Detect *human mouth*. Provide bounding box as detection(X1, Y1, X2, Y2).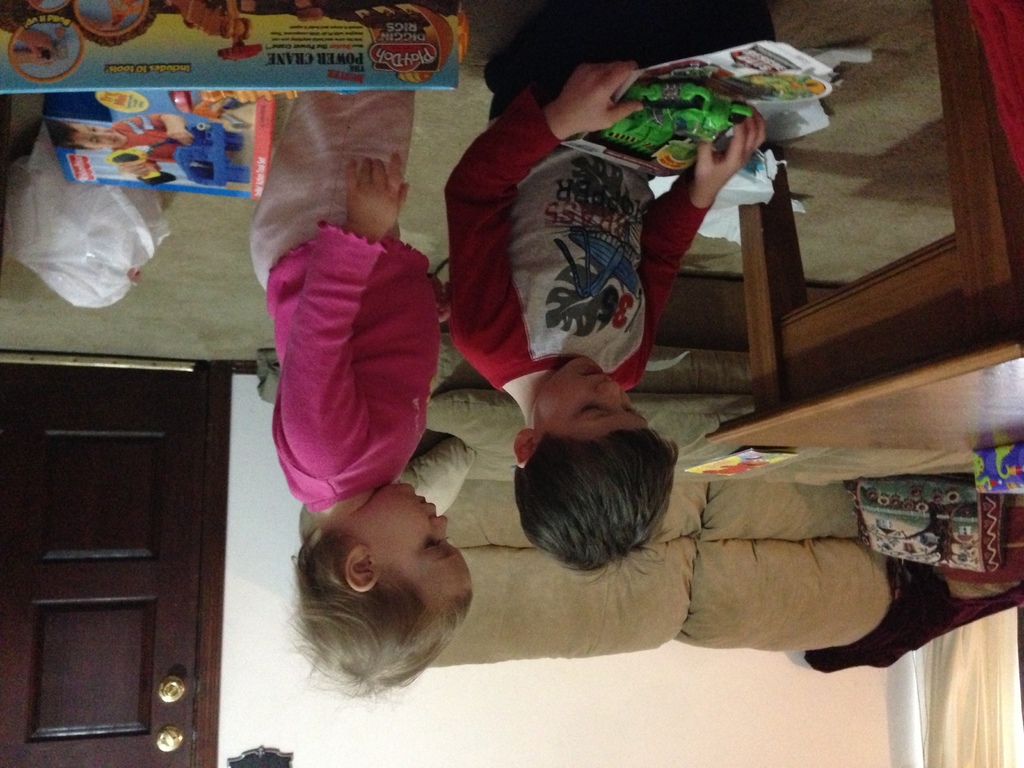
detection(419, 492, 429, 506).
